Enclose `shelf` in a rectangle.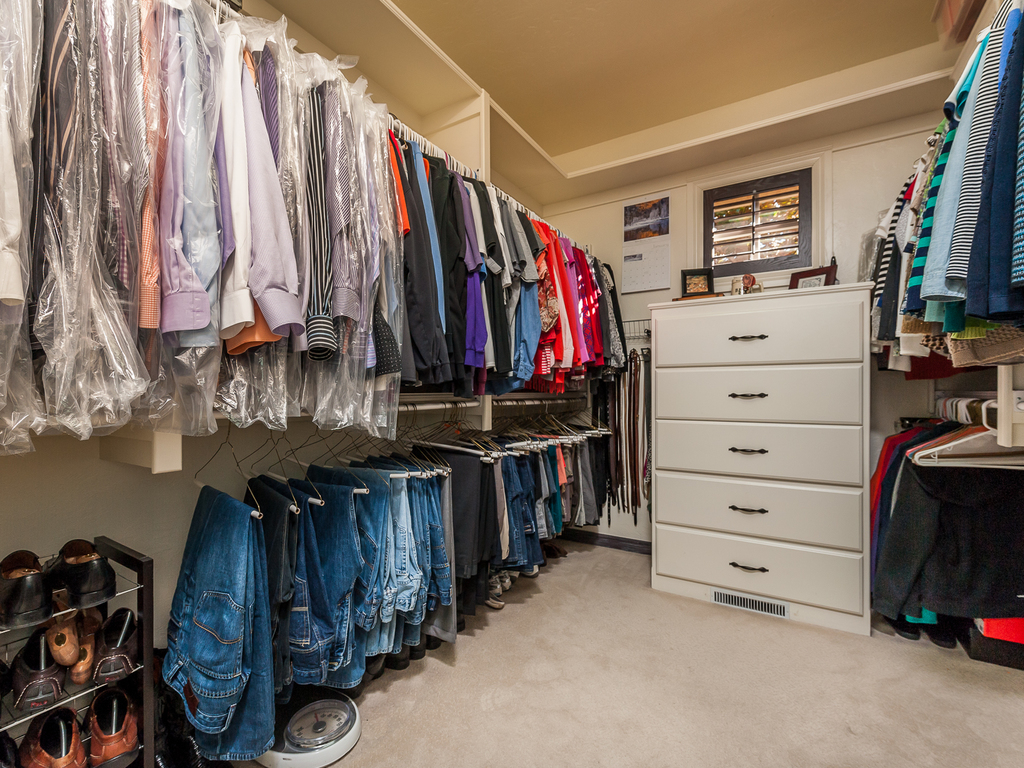
Rect(640, 282, 900, 627).
